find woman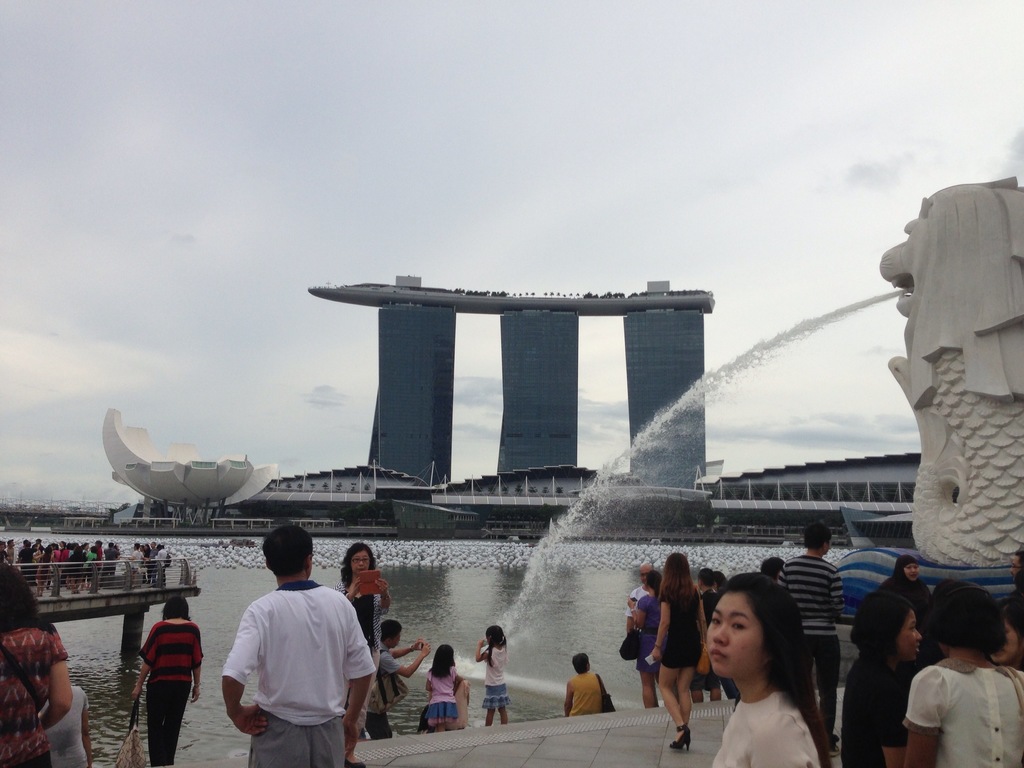
detection(630, 573, 664, 705)
